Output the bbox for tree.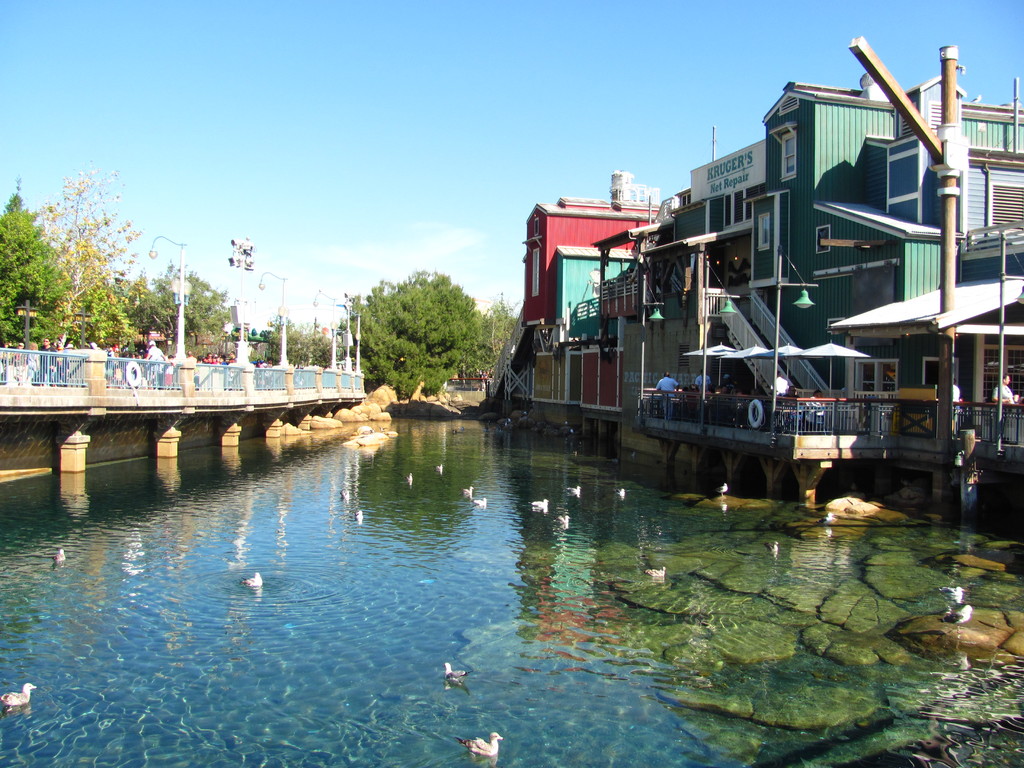
Rect(349, 254, 477, 396).
